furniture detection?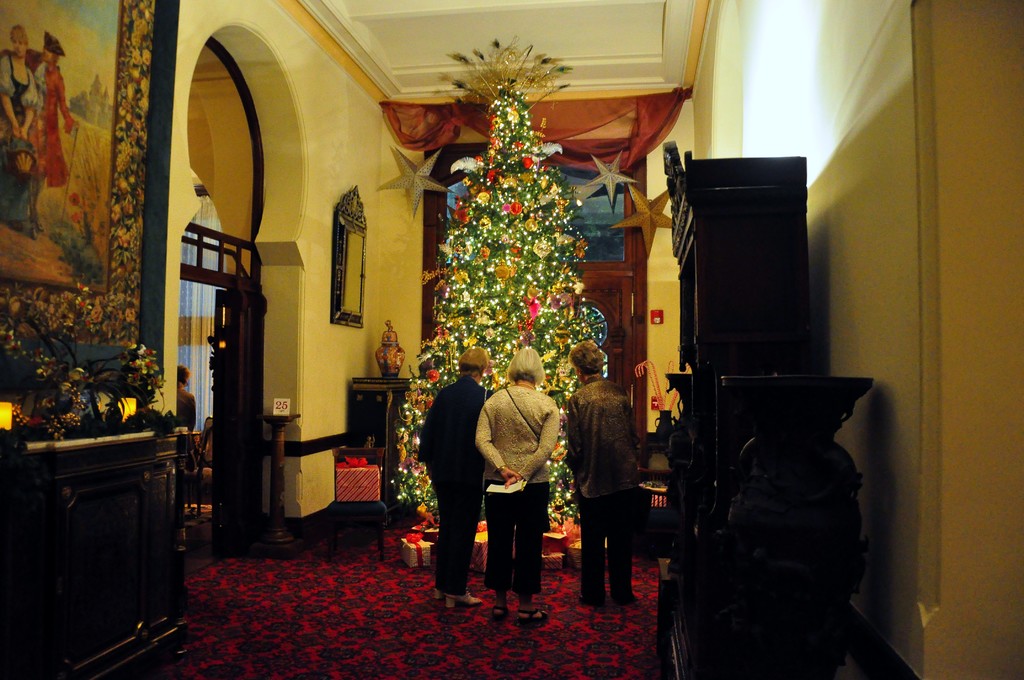
Rect(330, 442, 387, 558)
